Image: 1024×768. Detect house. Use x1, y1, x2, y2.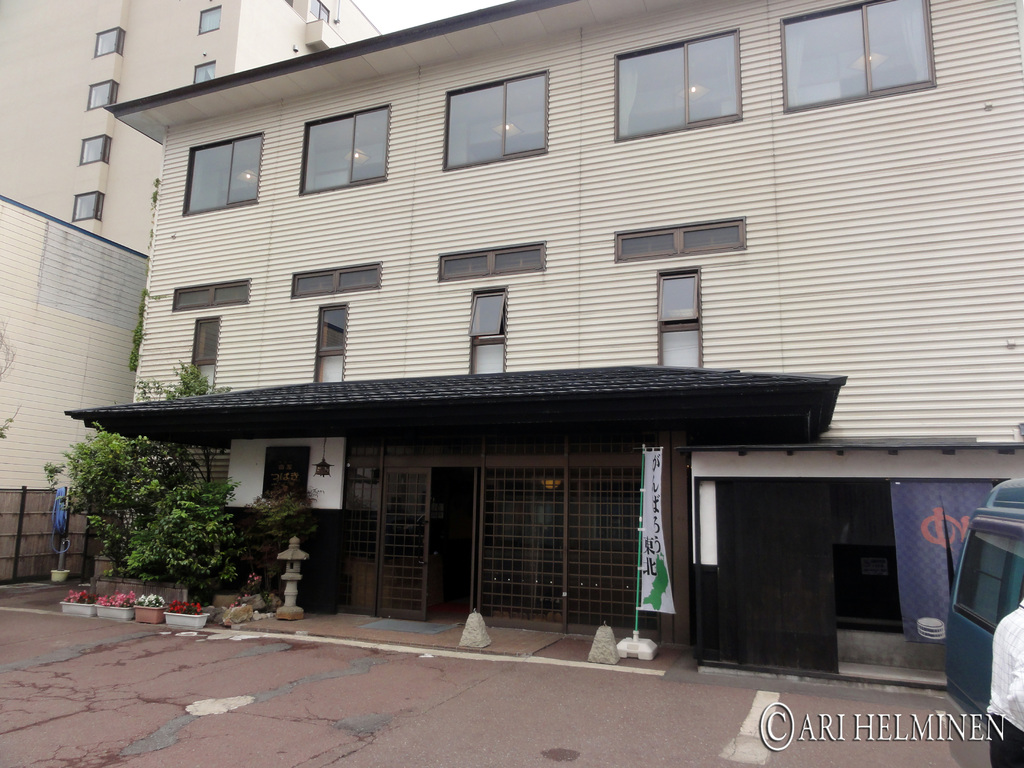
0, 0, 391, 250.
